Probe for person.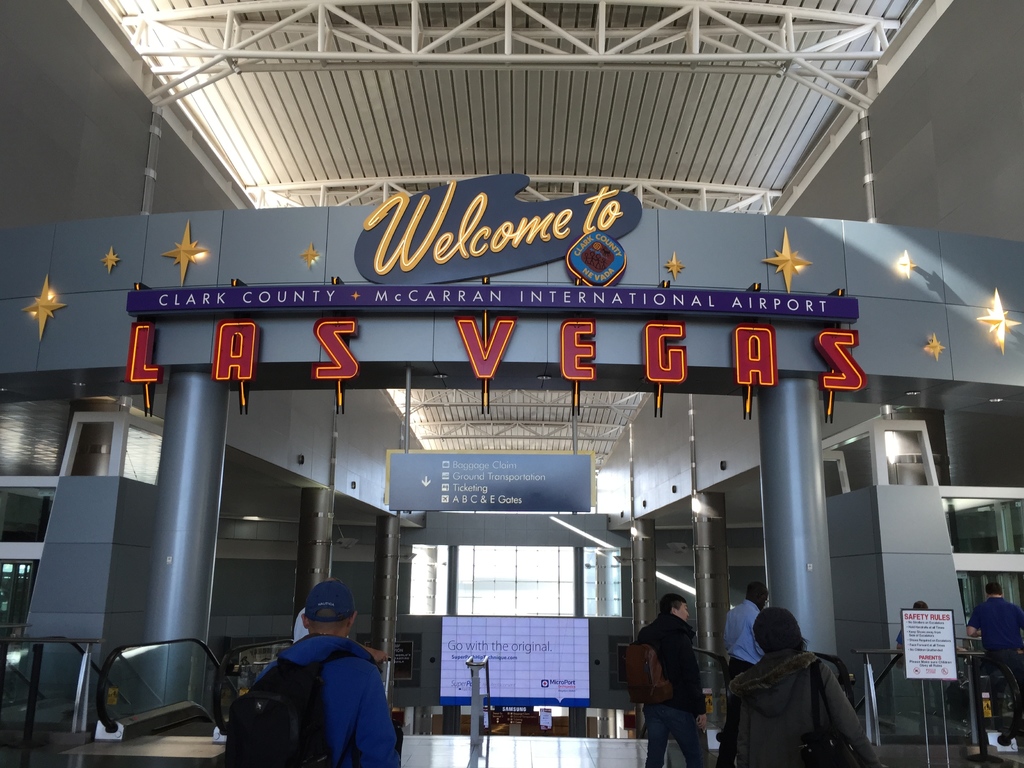
Probe result: [711,579,768,767].
